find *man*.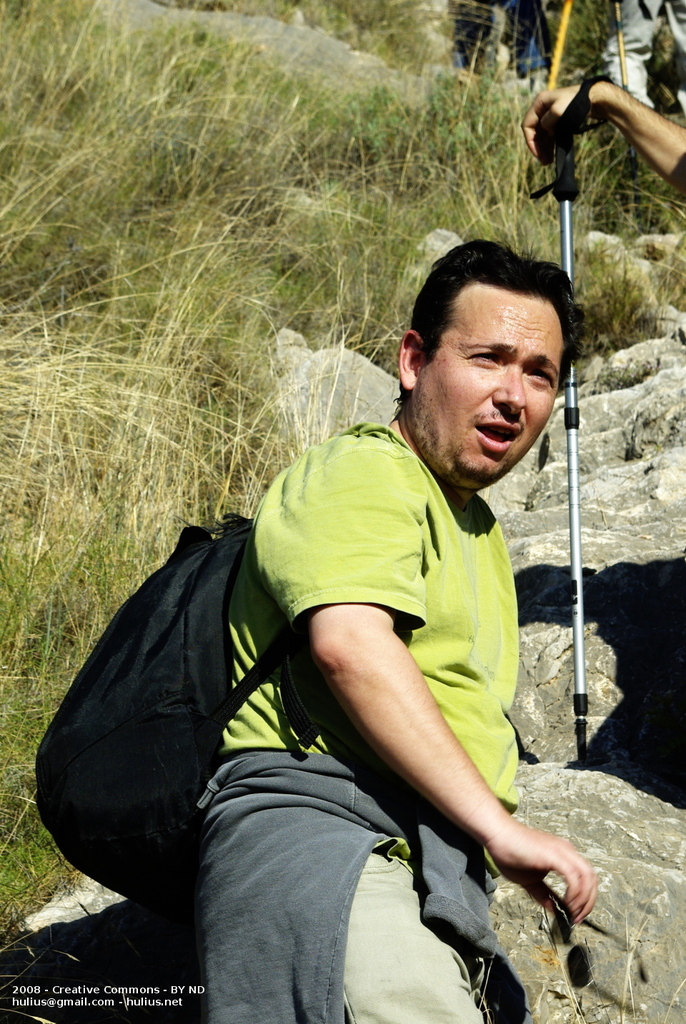
BBox(597, 0, 685, 120).
